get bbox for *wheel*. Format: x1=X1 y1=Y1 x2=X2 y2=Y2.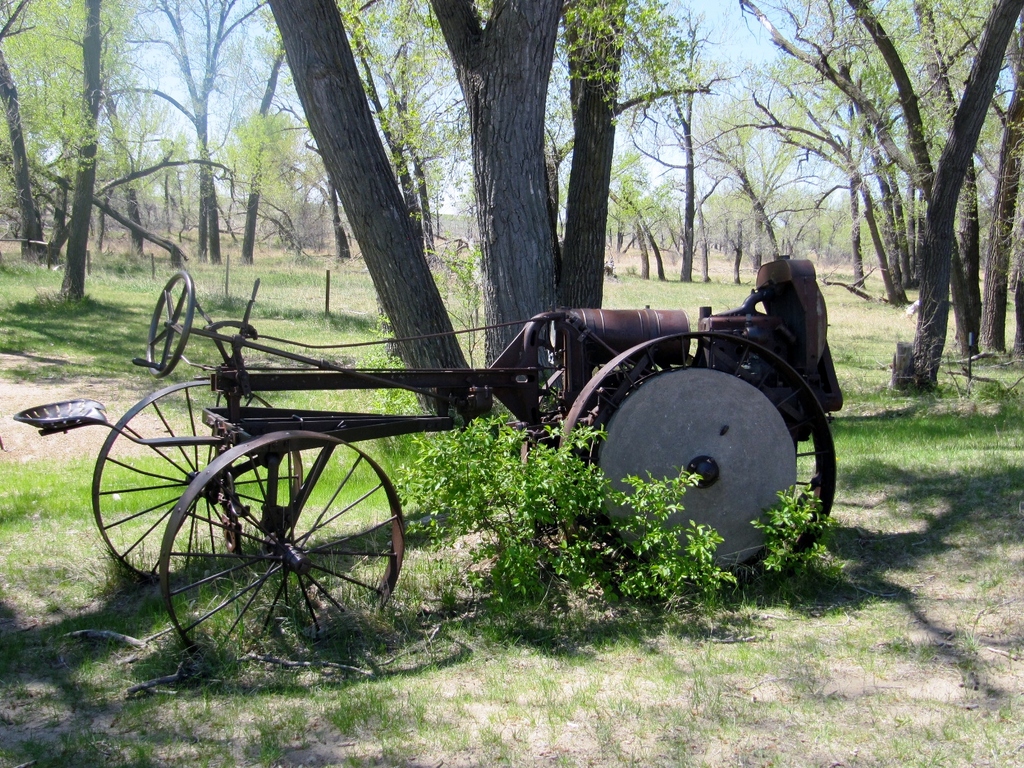
x1=90 y1=373 x2=307 y2=585.
